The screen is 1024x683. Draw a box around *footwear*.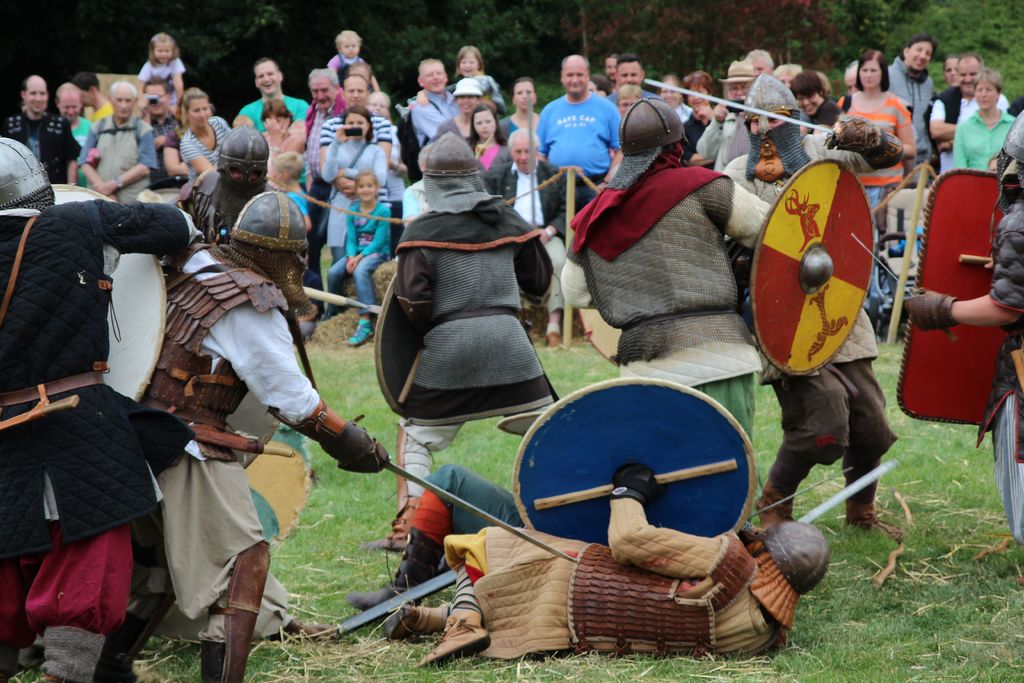
343:314:376:345.
